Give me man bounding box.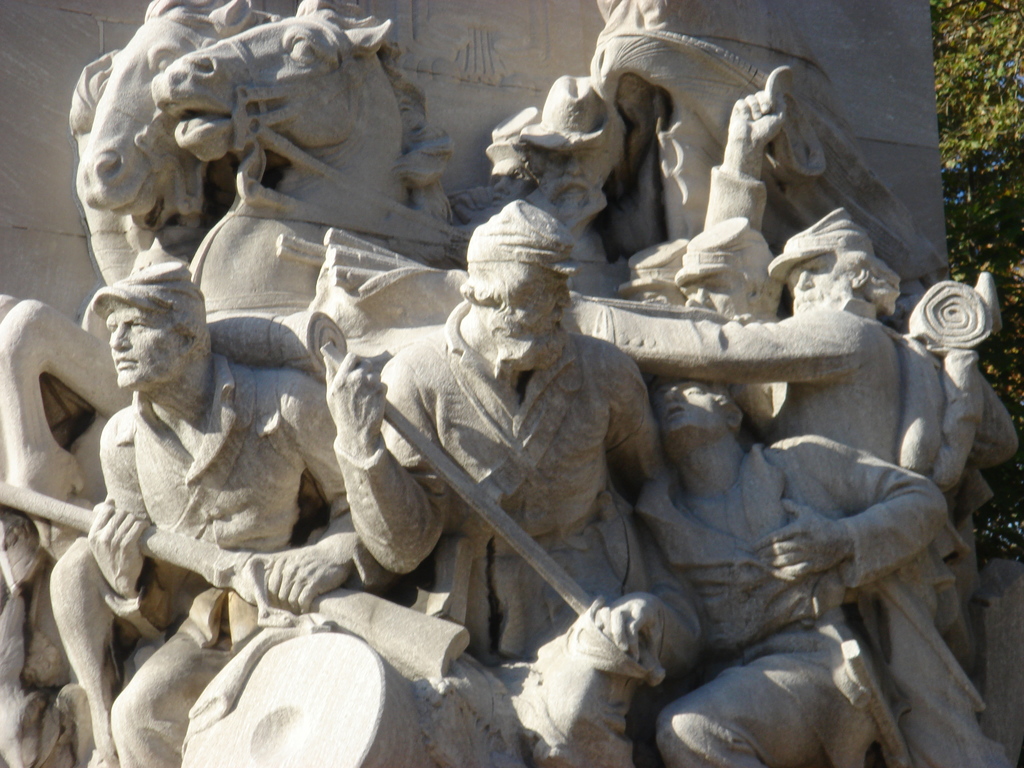
pyautogui.locateOnScreen(625, 363, 950, 767).
